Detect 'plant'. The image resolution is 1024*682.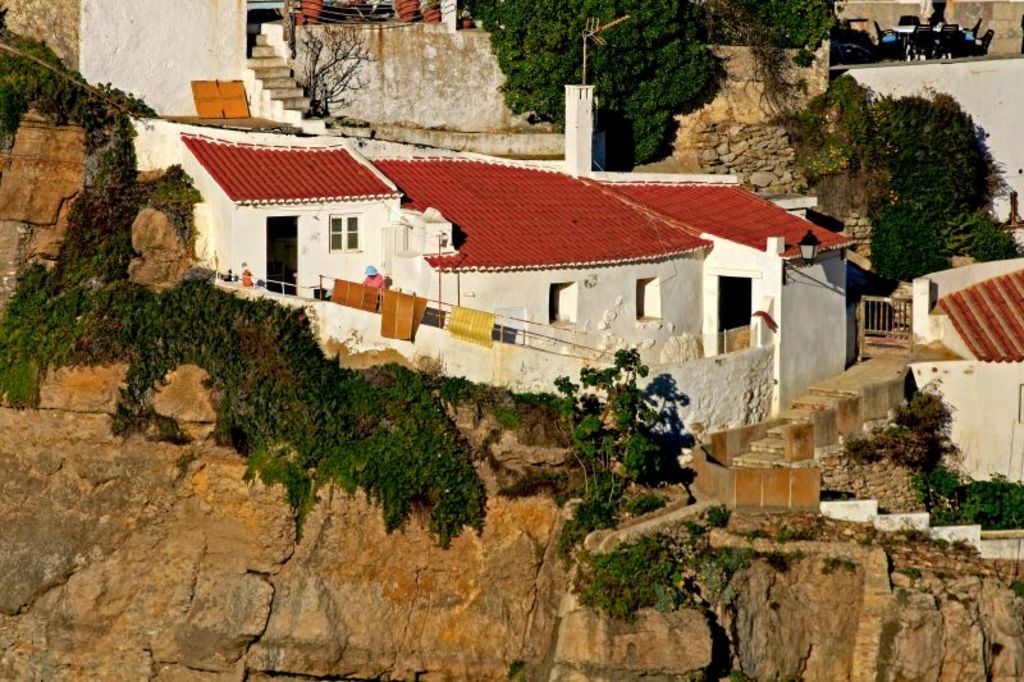
detection(705, 496, 730, 523).
